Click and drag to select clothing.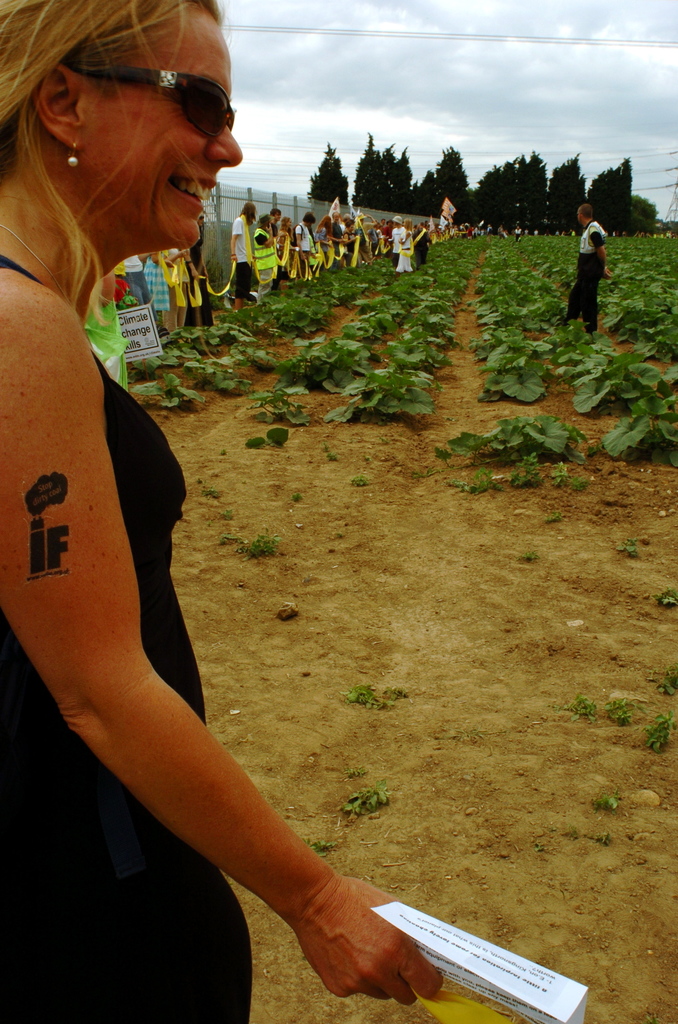
Selection: (left=414, top=227, right=431, bottom=267).
